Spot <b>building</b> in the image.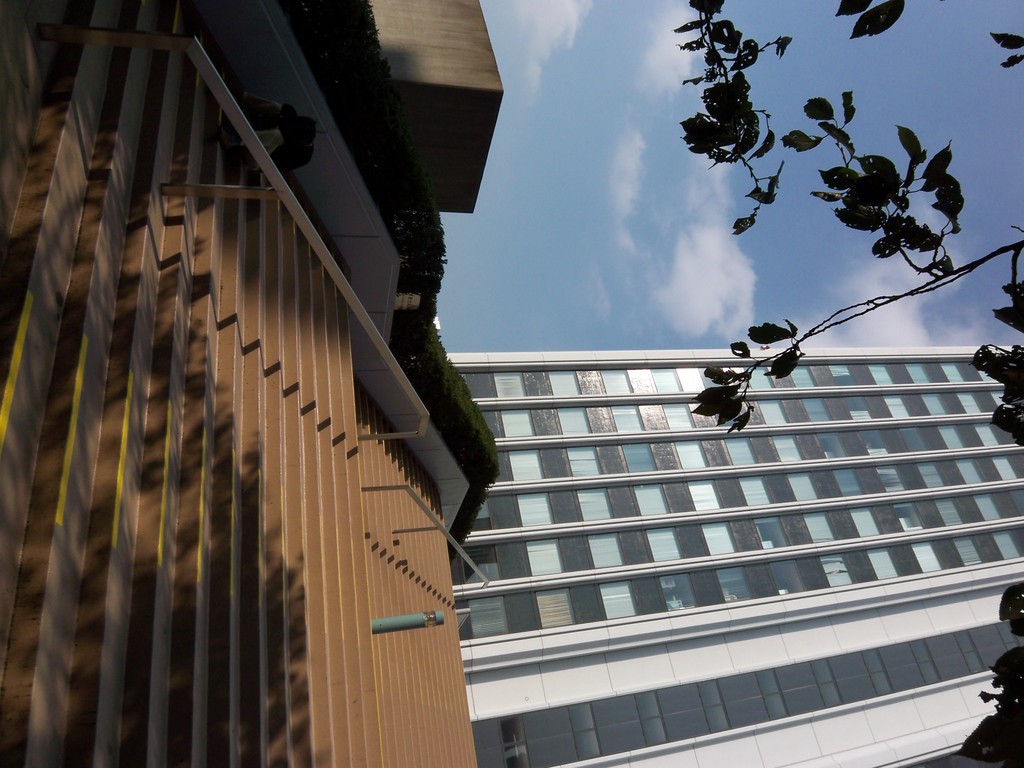
<b>building</b> found at locate(439, 342, 1023, 767).
